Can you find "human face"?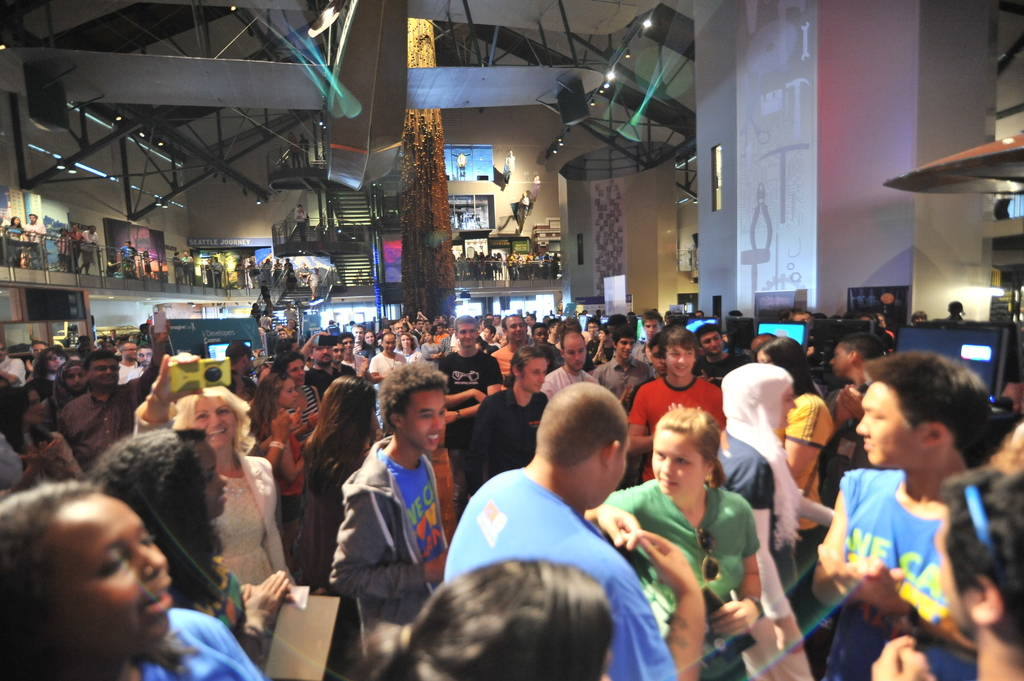
Yes, bounding box: 649 348 665 371.
